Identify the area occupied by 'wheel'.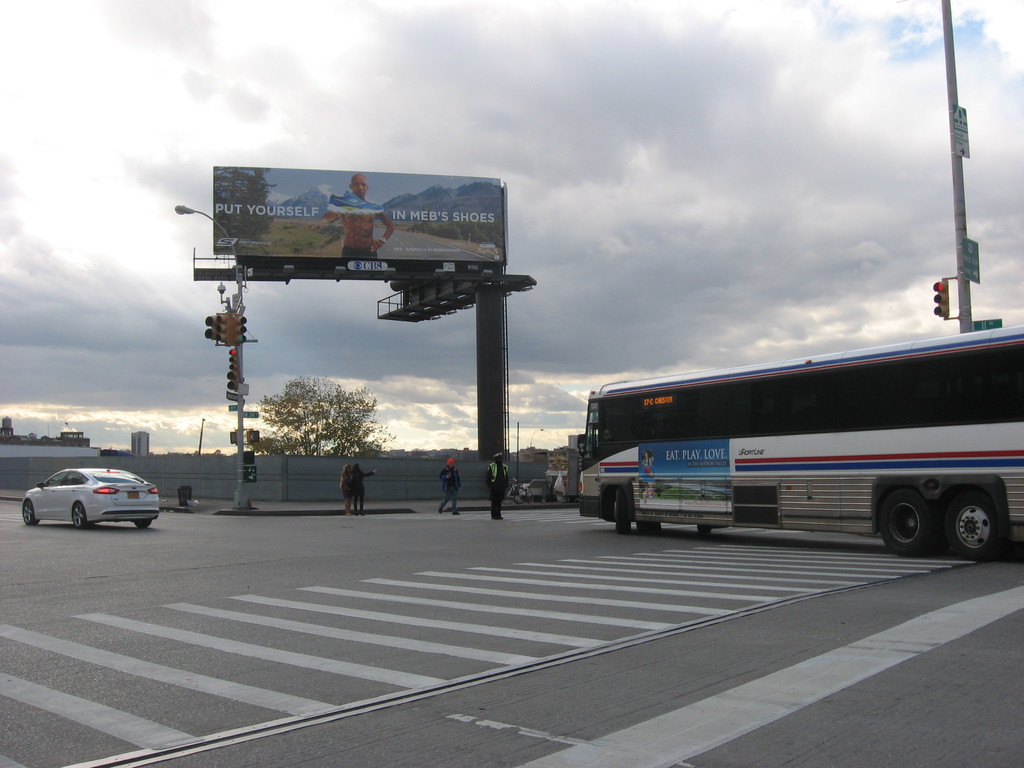
Area: x1=137 y1=516 x2=151 y2=531.
